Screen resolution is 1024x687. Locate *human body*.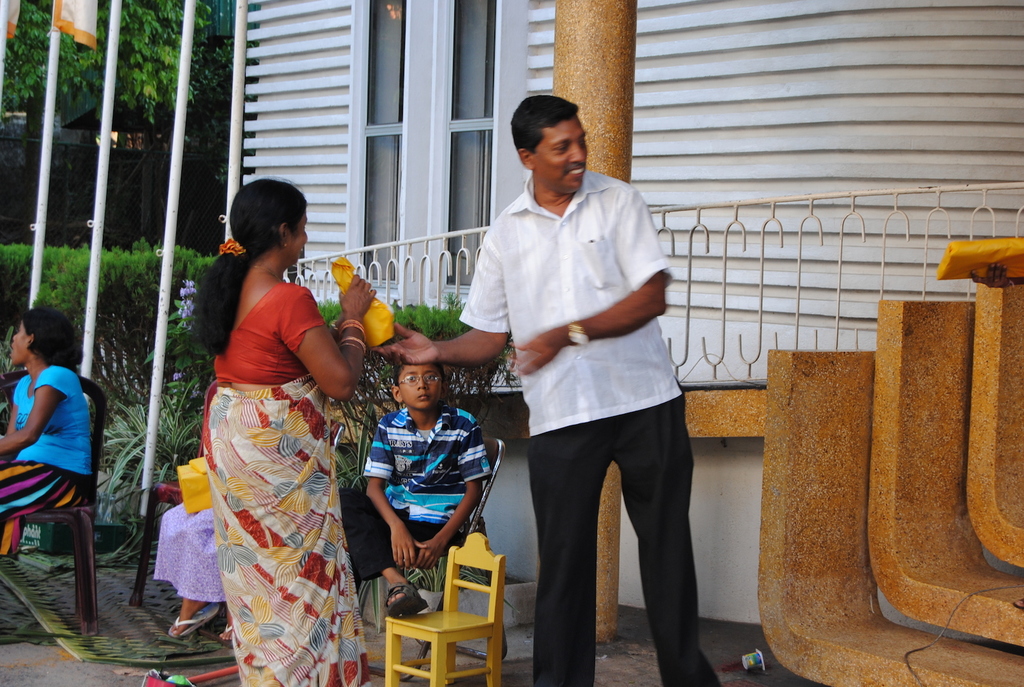
{"left": 378, "top": 90, "right": 720, "bottom": 686}.
